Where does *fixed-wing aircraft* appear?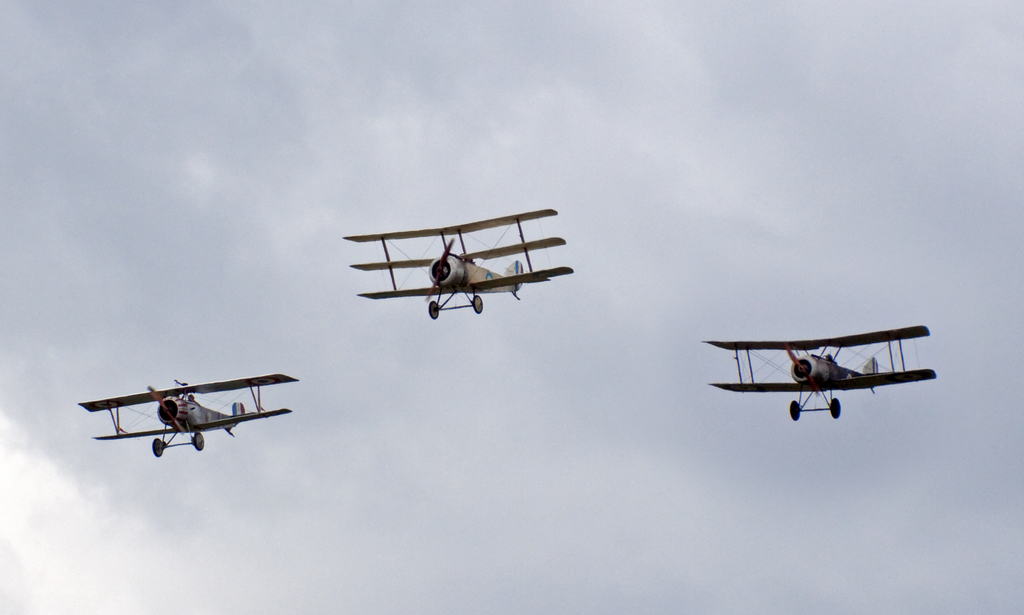
Appears at 77:369:300:459.
